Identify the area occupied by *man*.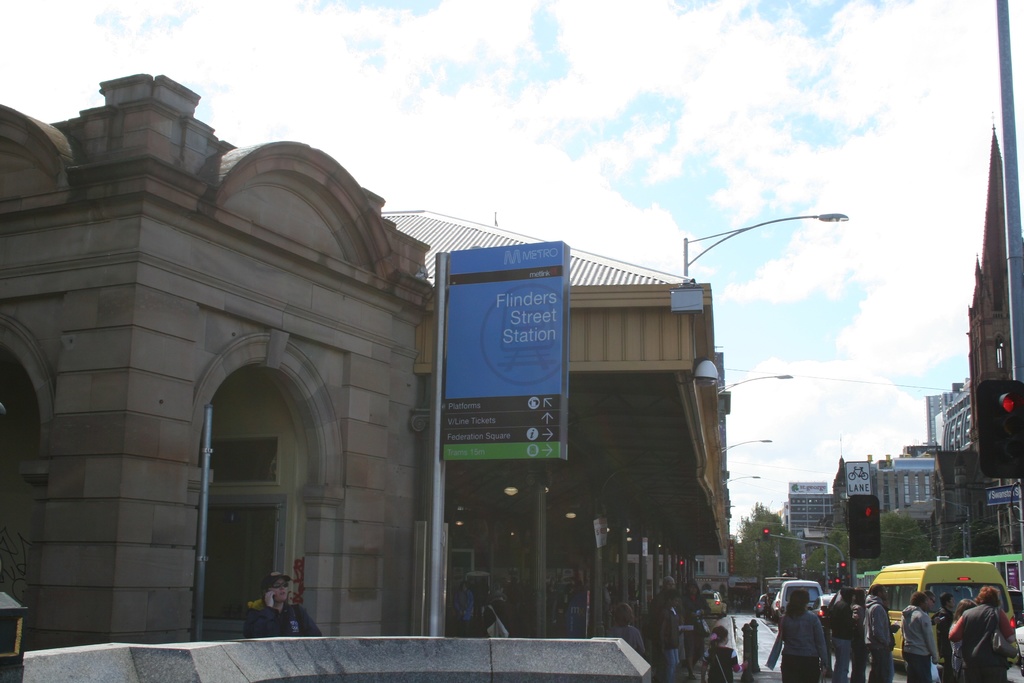
Area: detection(905, 594, 941, 680).
